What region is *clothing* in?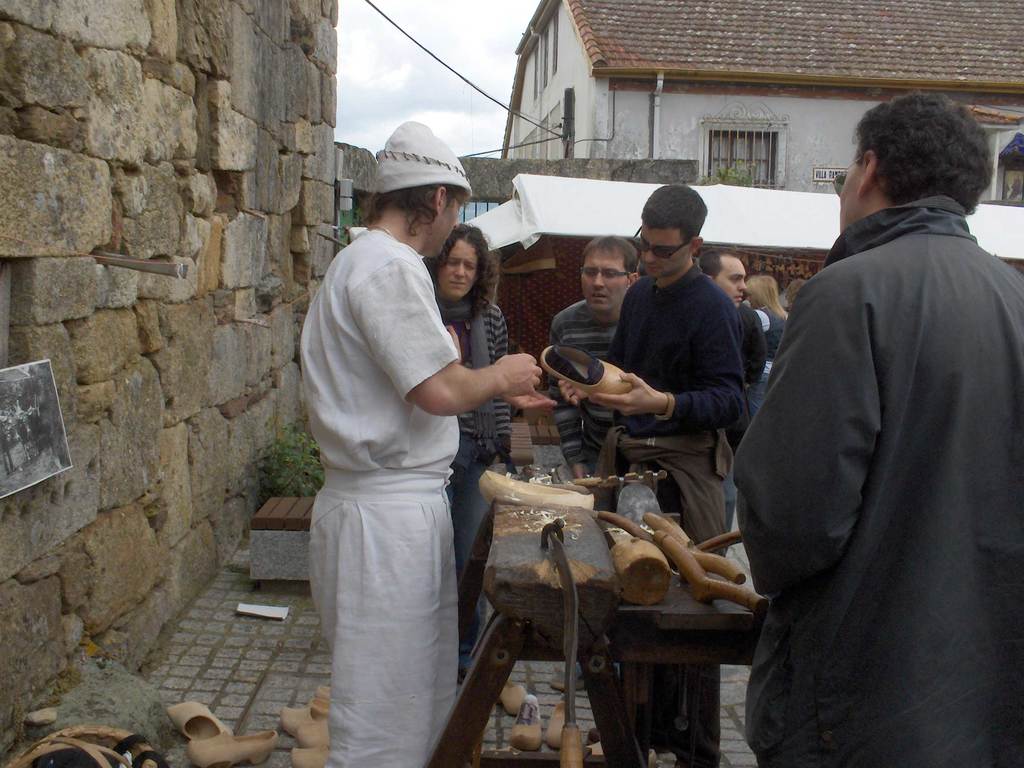
crop(729, 227, 1016, 748).
